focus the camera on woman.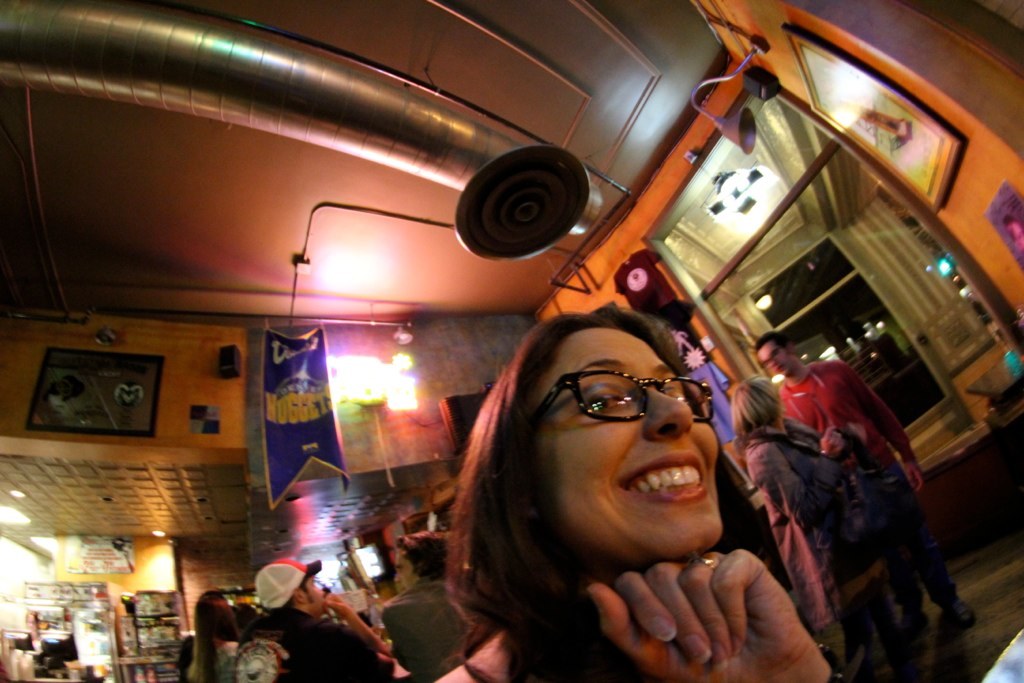
Focus region: (left=431, top=278, right=811, bottom=680).
